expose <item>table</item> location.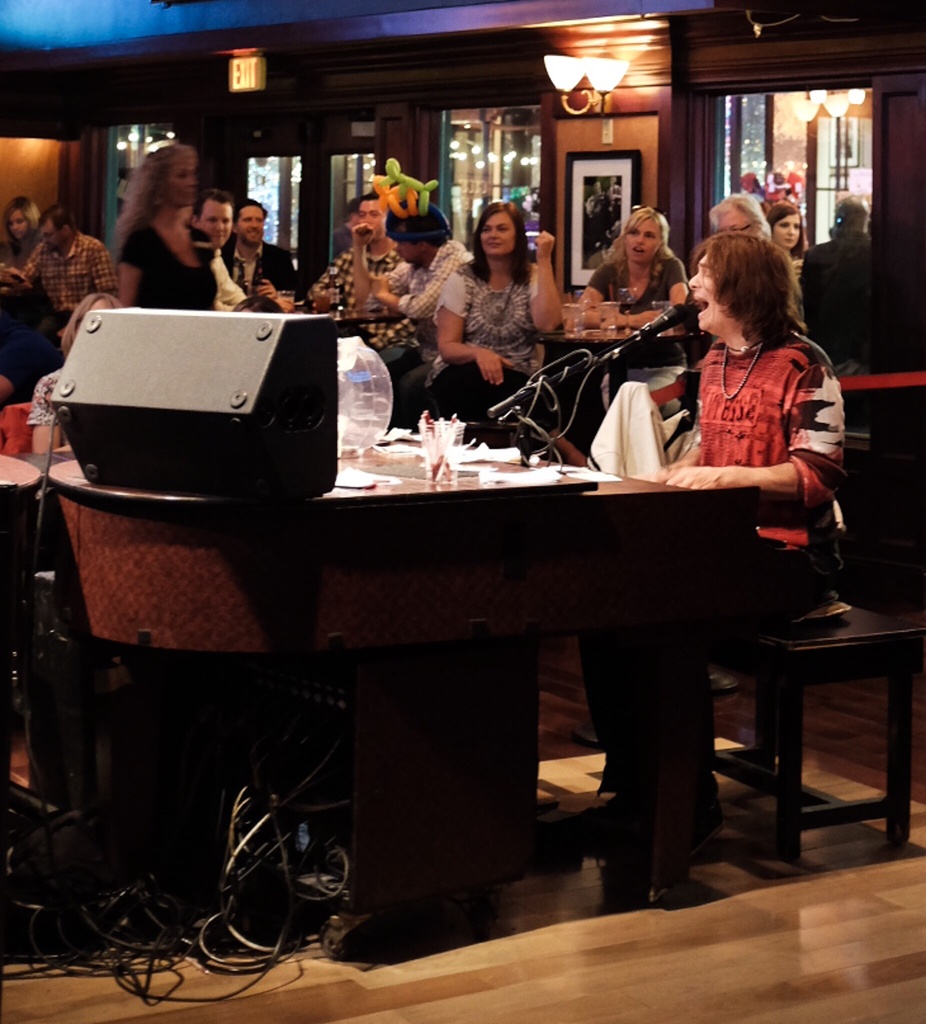
Exposed at BBox(670, 554, 923, 868).
